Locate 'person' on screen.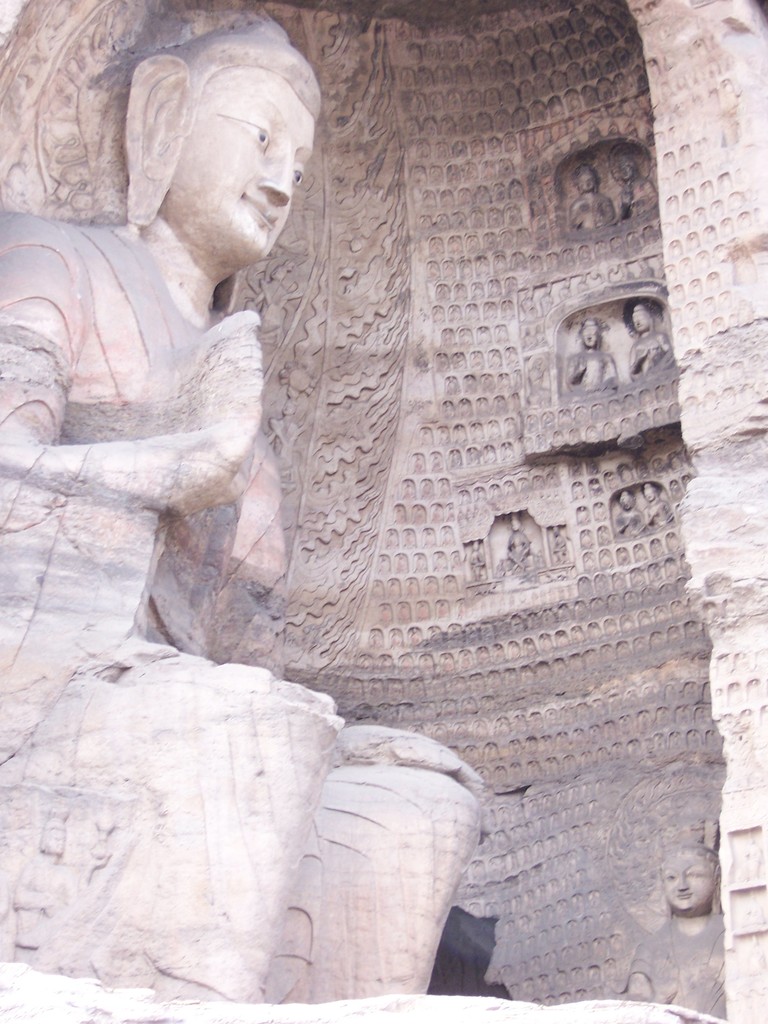
On screen at pyautogui.locateOnScreen(628, 303, 677, 378).
